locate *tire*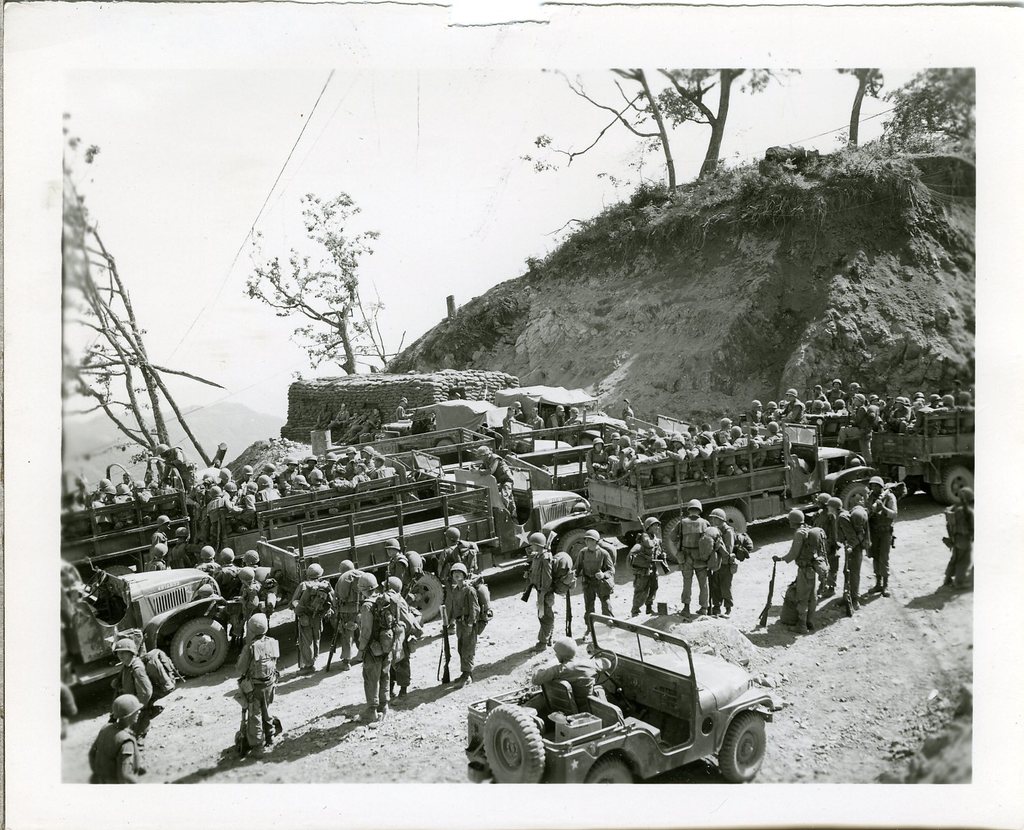
[375,437,397,454]
